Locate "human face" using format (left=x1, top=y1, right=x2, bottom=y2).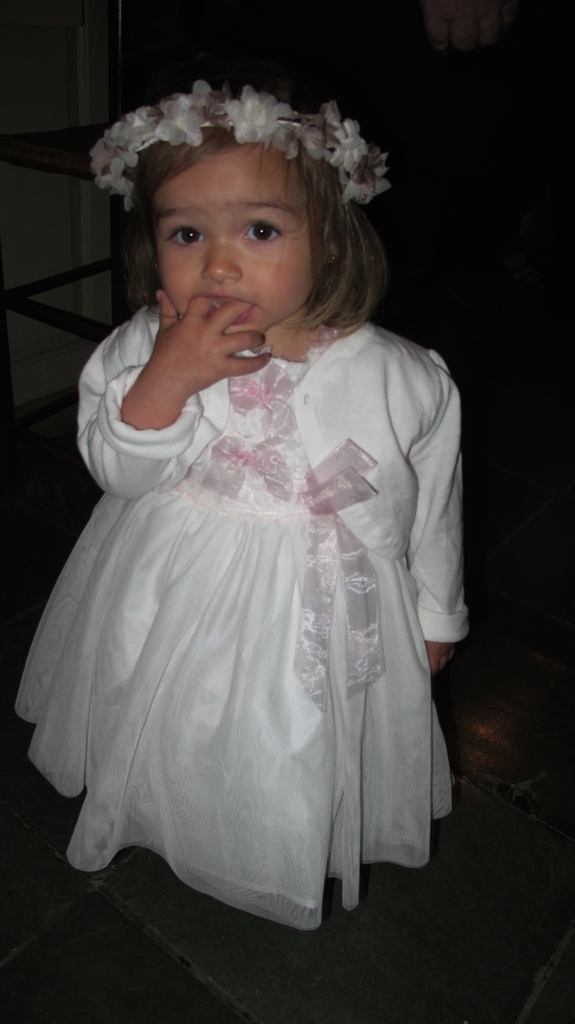
(left=133, top=143, right=329, bottom=328).
